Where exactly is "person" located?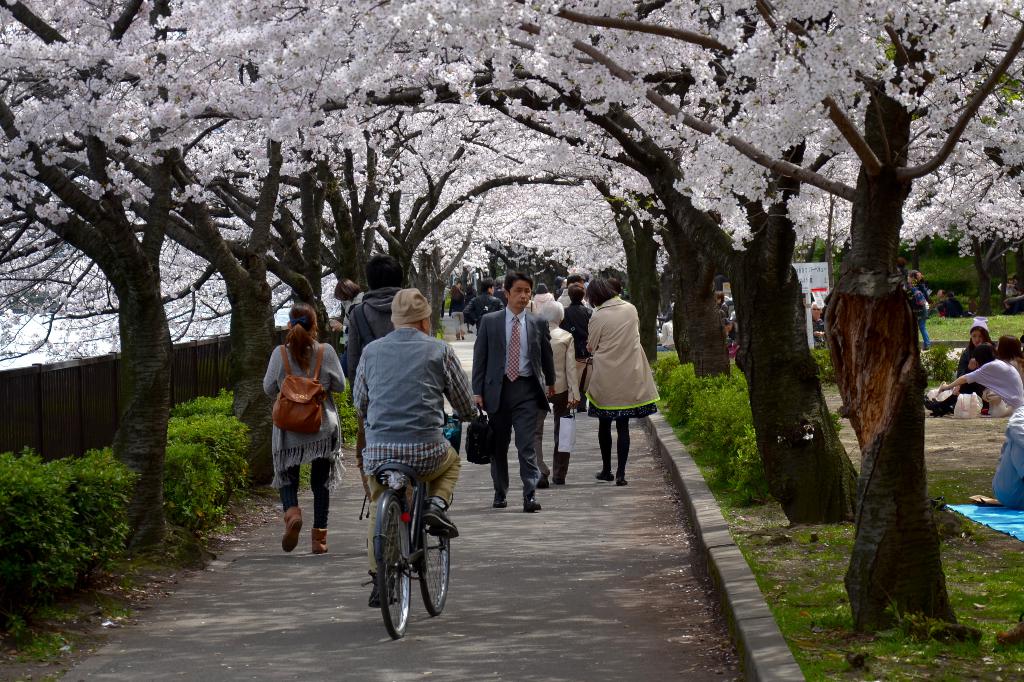
Its bounding box is (584,278,661,488).
